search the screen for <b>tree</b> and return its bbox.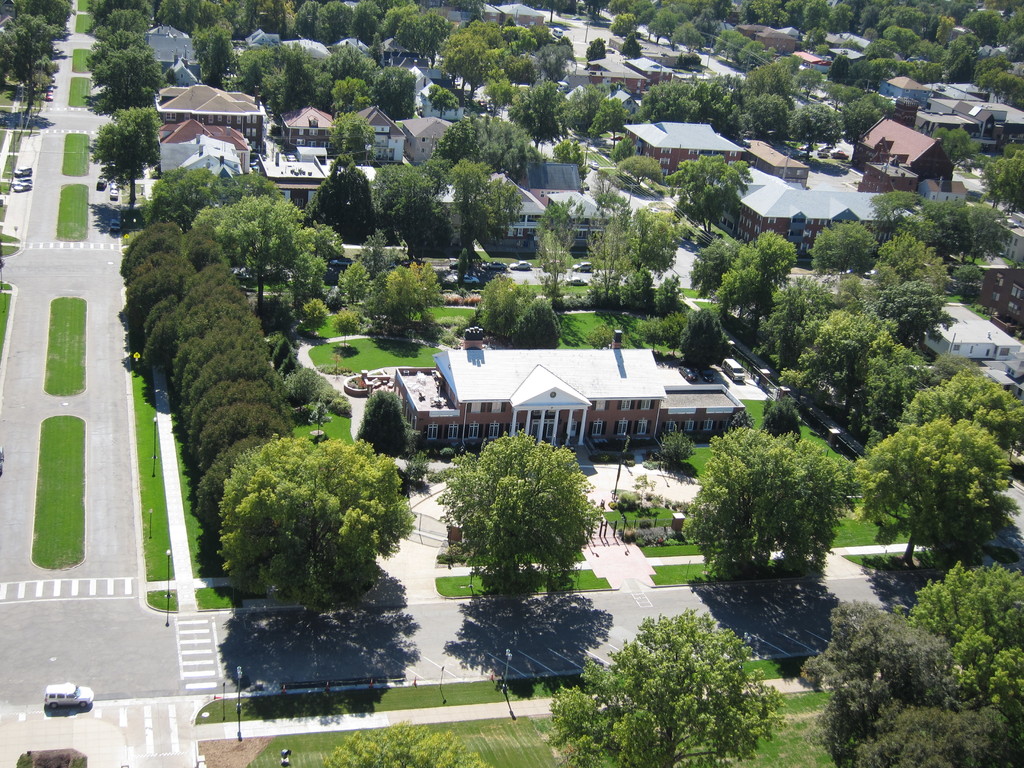
Found: [674,424,845,574].
